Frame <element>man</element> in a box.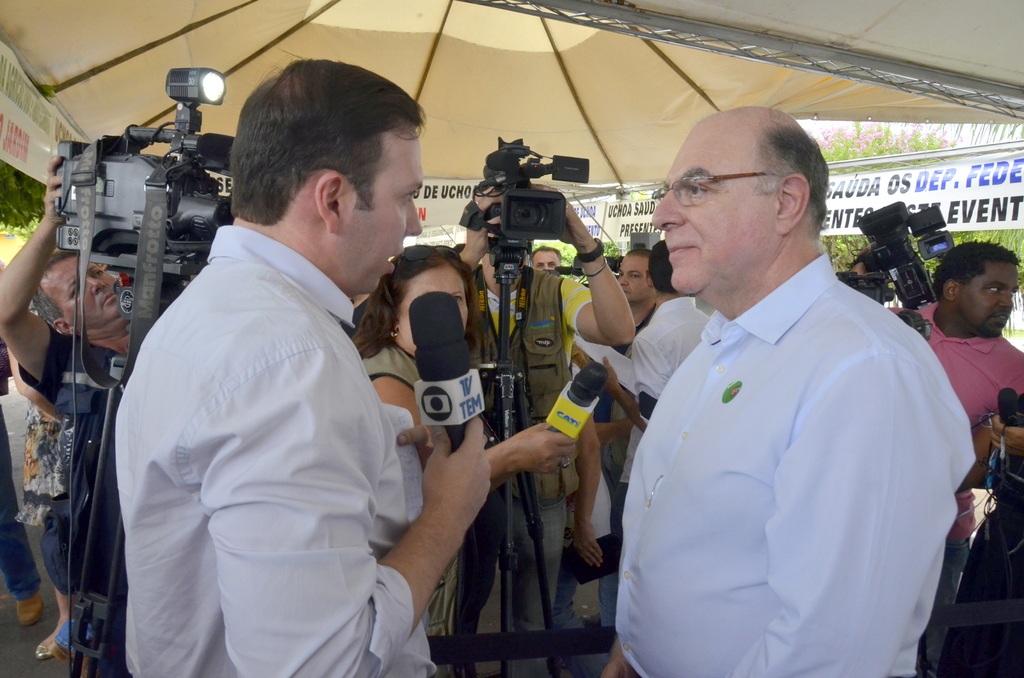
(113, 50, 491, 677).
